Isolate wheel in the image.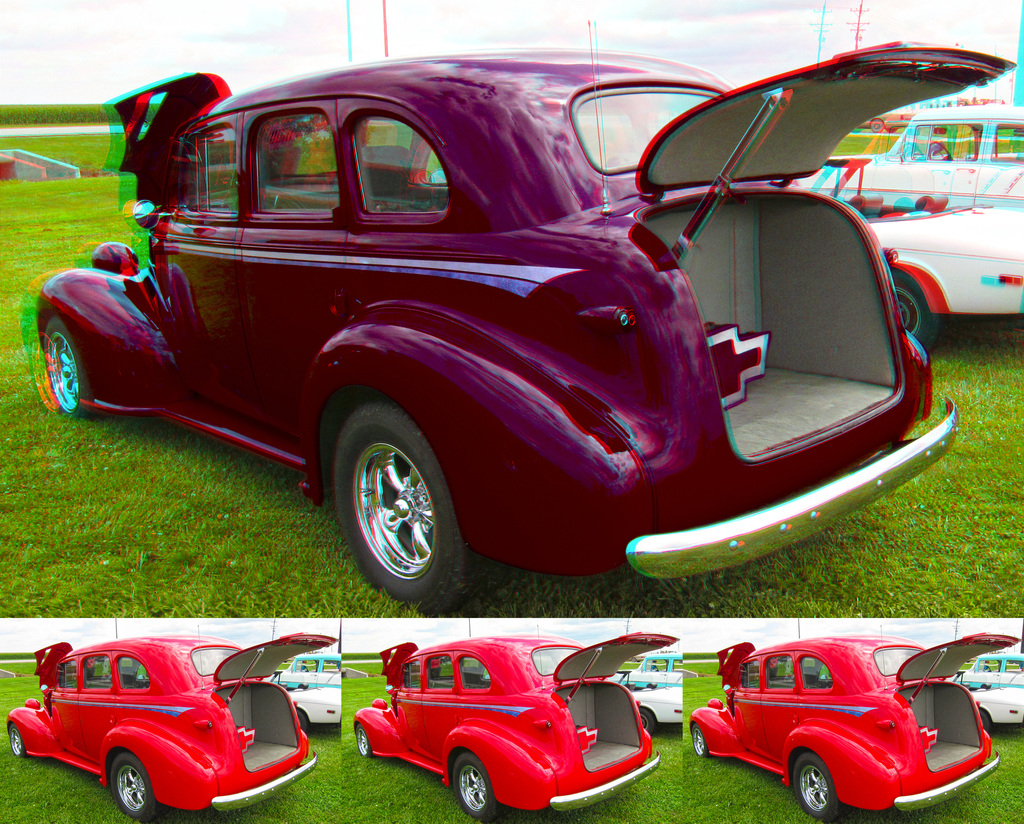
Isolated region: {"x1": 795, "y1": 755, "x2": 840, "y2": 820}.
